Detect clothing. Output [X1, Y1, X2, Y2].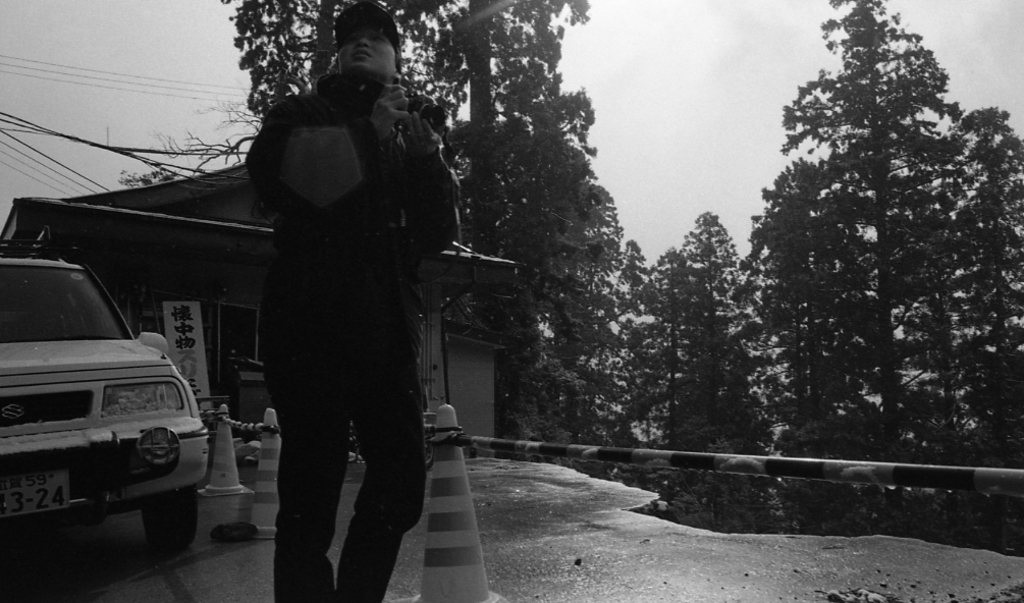
[245, 72, 466, 602].
